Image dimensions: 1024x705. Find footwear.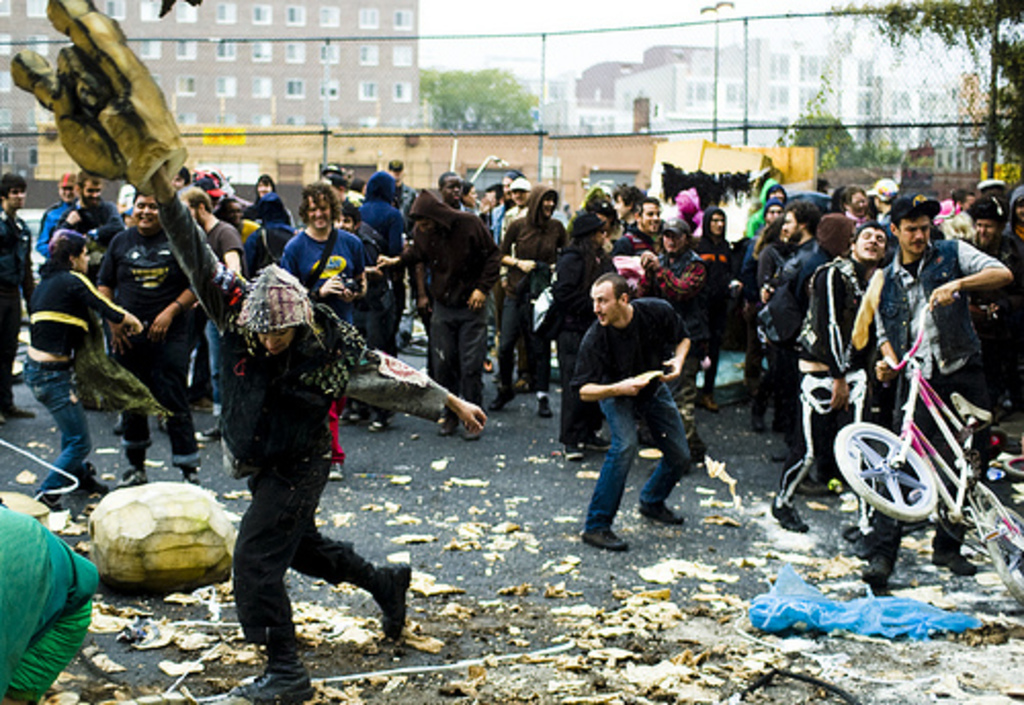
[x1=537, y1=396, x2=563, y2=426].
